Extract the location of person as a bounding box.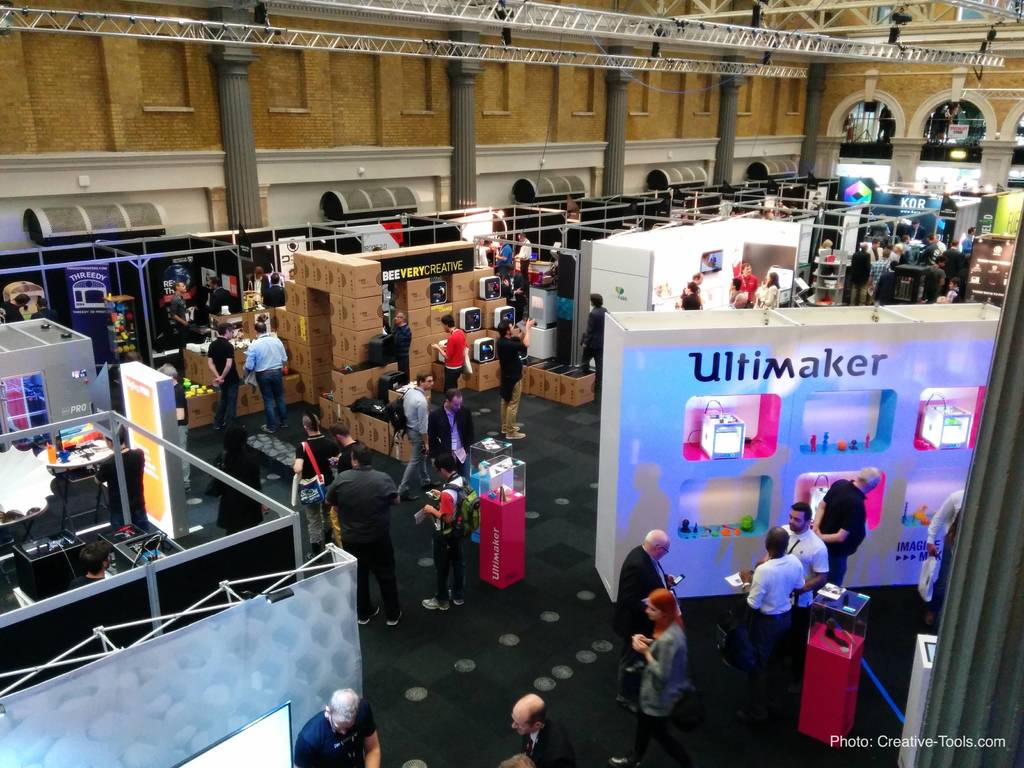
pyautogui.locateOnScreen(850, 239, 872, 310).
